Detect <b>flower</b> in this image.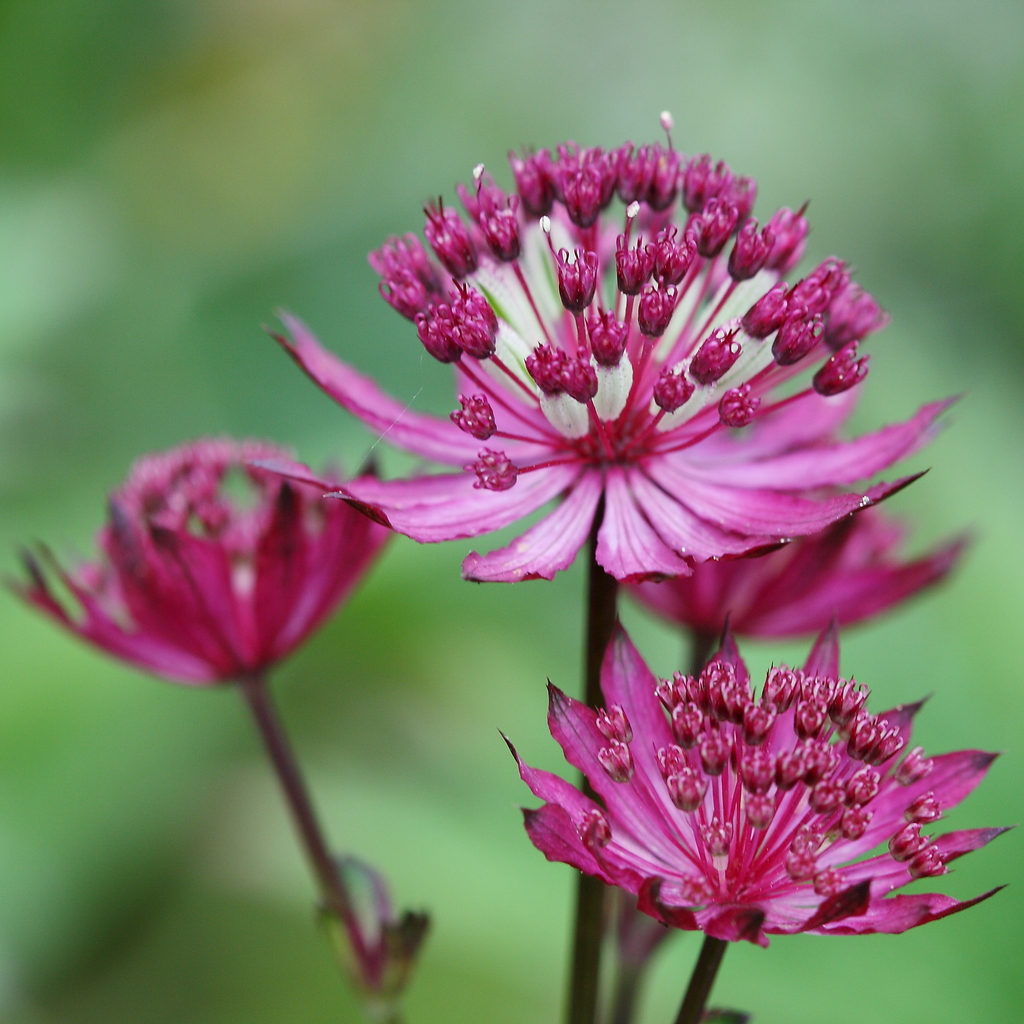
Detection: select_region(494, 620, 1013, 952).
